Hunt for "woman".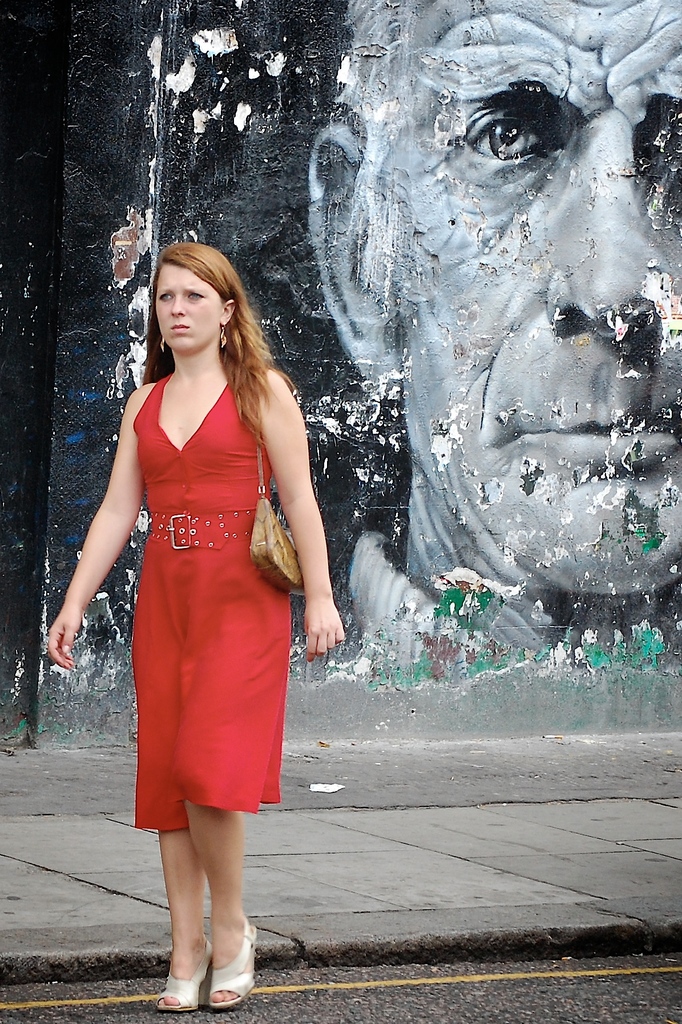
Hunted down at 48 235 342 1008.
